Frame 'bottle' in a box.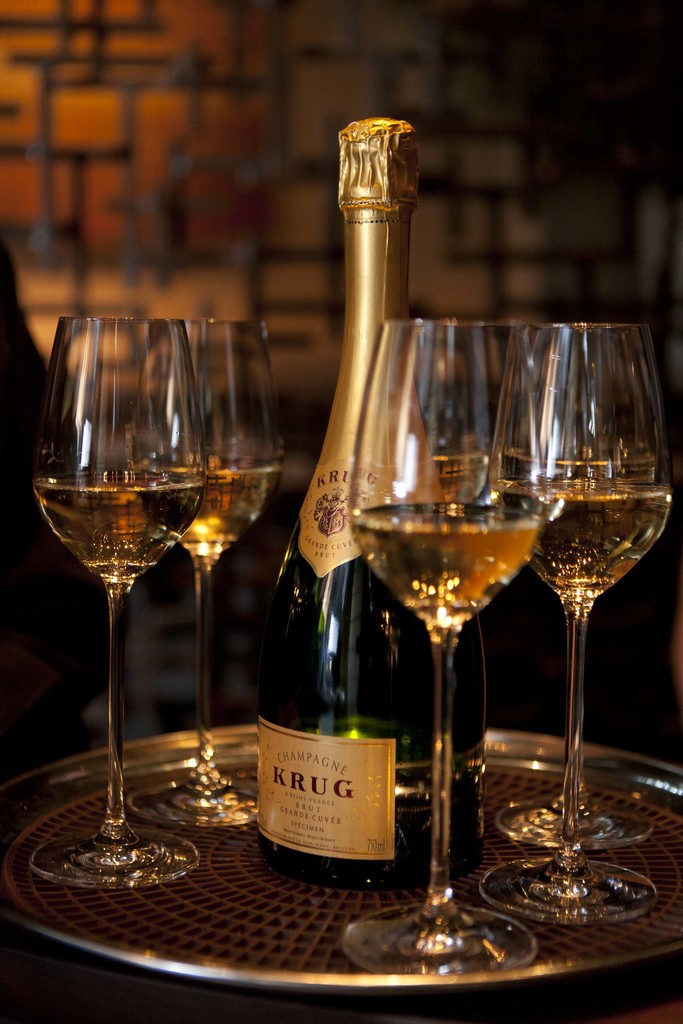
259, 113, 486, 886.
